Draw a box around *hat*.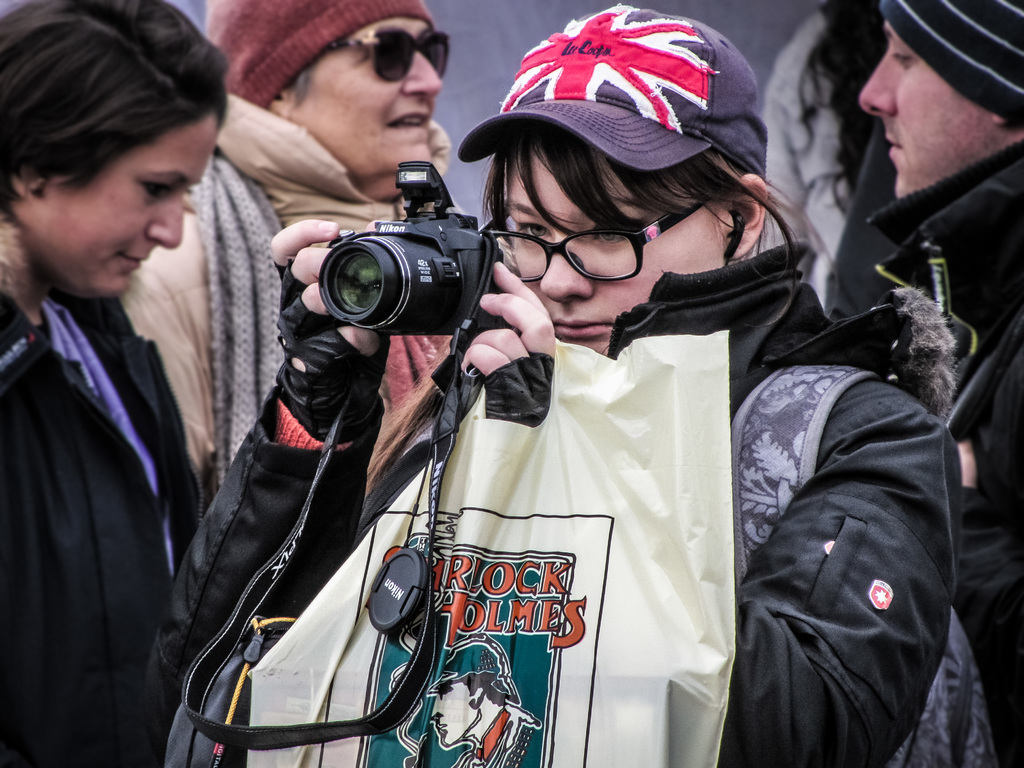
select_region(454, 1, 770, 175).
